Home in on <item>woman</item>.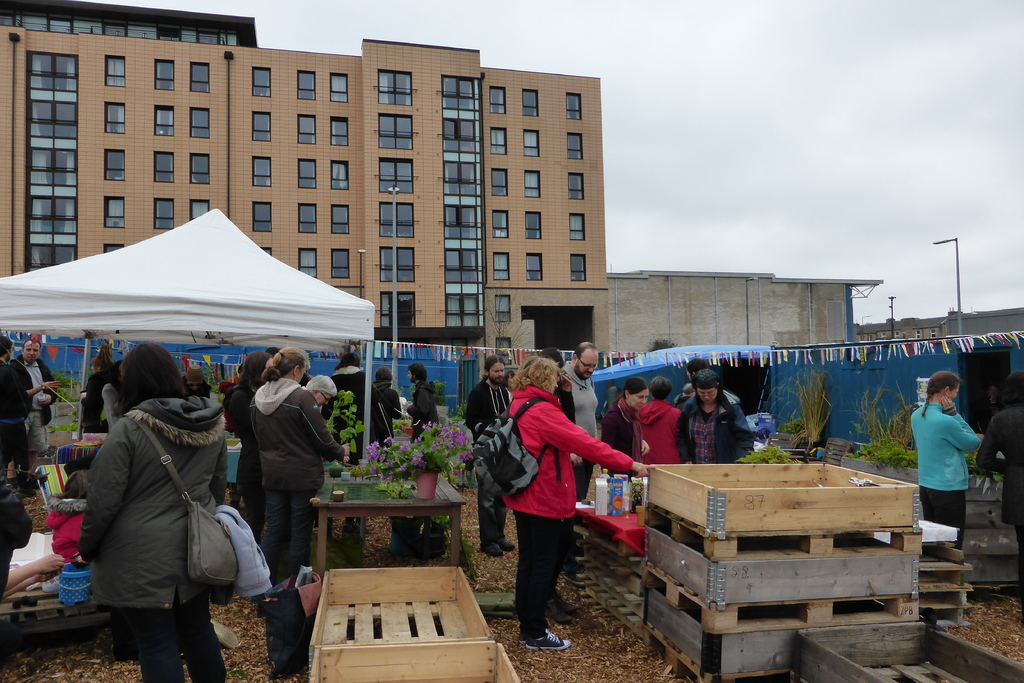
Homed in at left=350, top=370, right=408, bottom=490.
